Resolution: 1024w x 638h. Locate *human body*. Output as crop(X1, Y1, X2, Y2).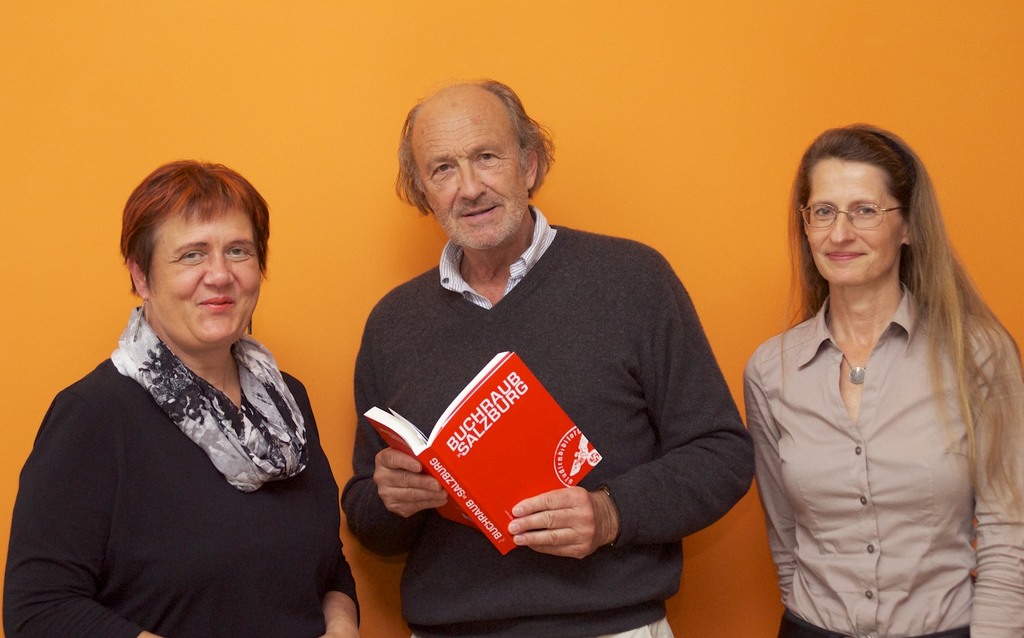
crop(0, 334, 362, 637).
